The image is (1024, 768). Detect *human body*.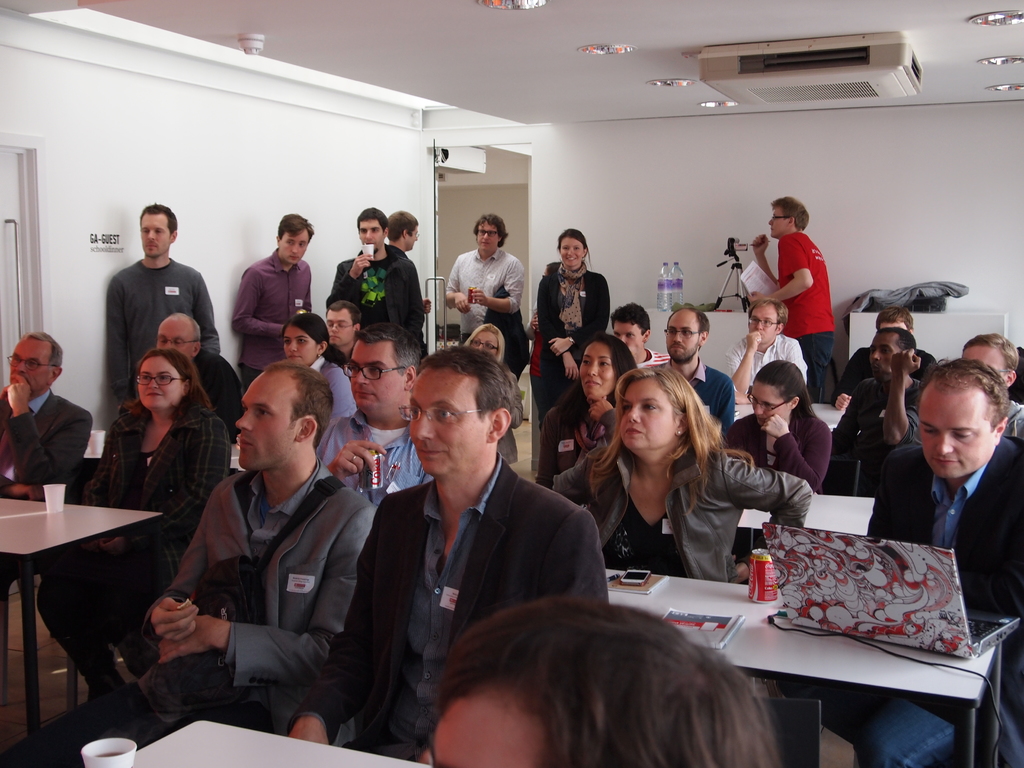
Detection: bbox=(314, 326, 433, 508).
